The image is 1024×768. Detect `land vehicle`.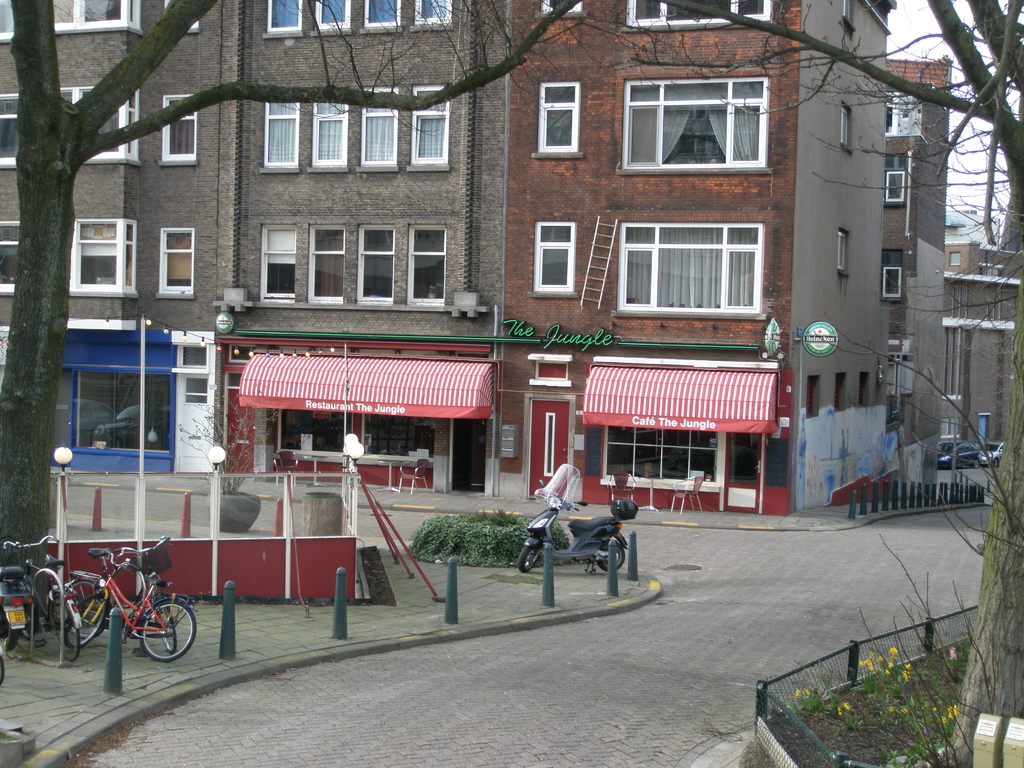
Detection: [left=1, top=532, right=82, bottom=666].
